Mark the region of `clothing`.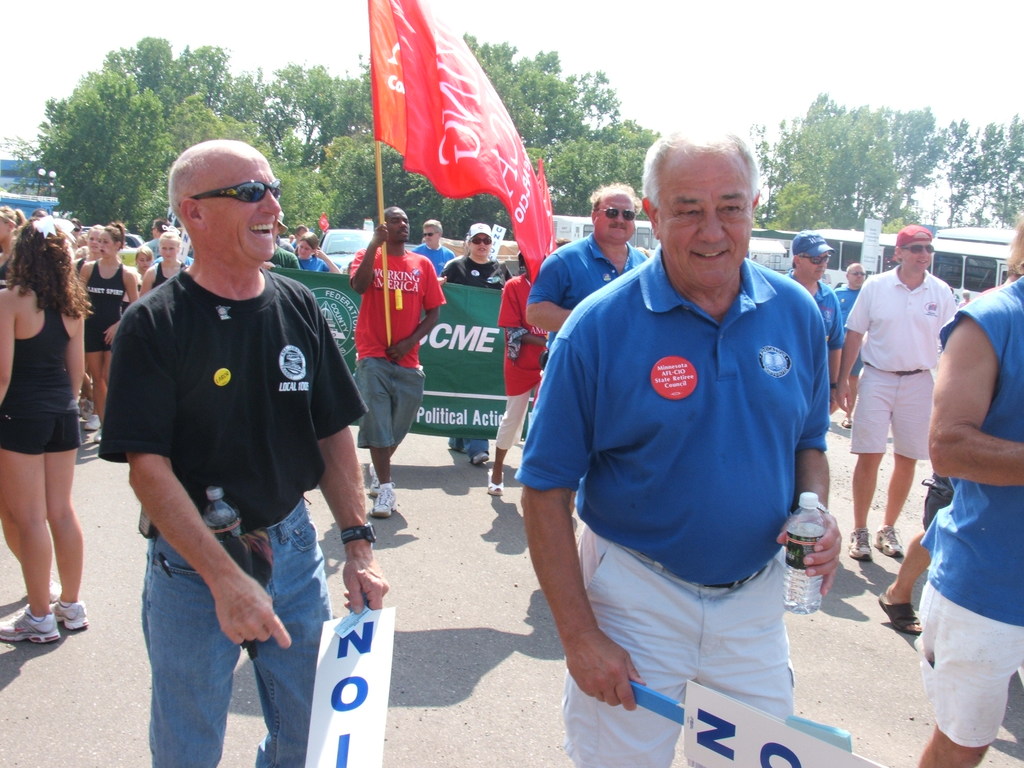
Region: 506:243:843:767.
